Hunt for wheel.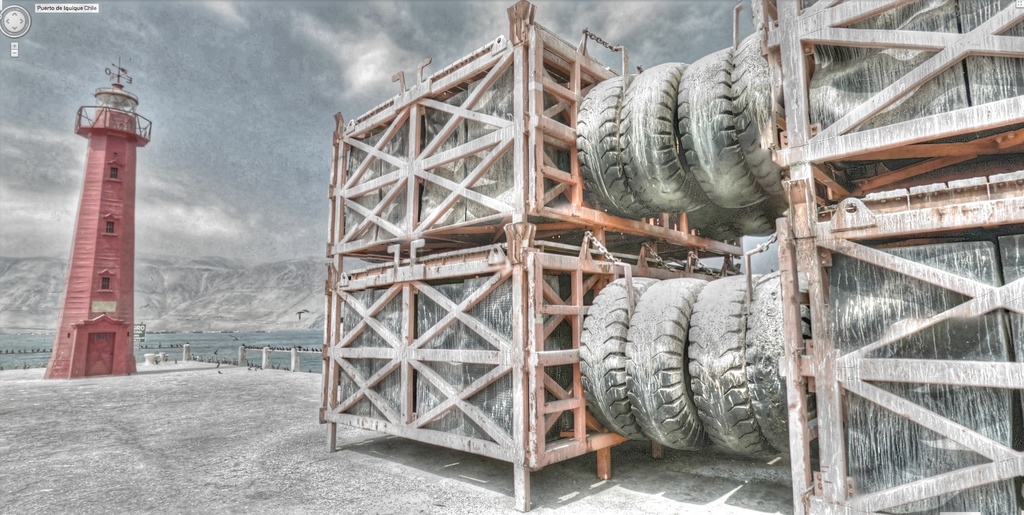
Hunted down at Rect(617, 65, 724, 230).
